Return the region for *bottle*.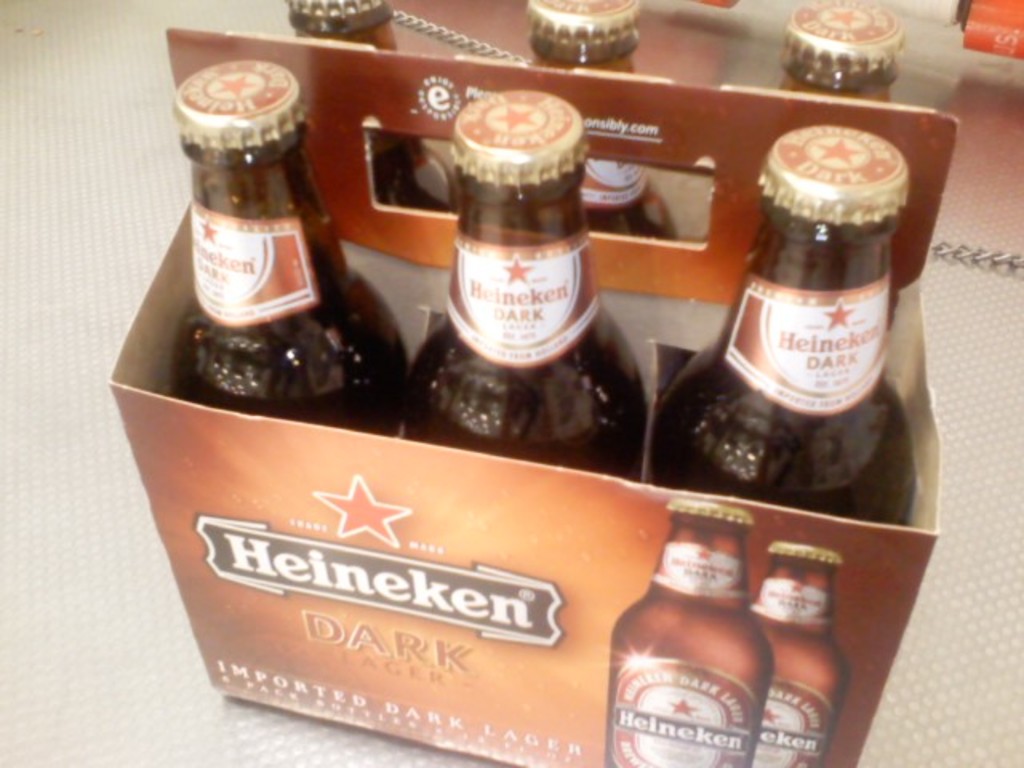
[x1=522, y1=0, x2=686, y2=256].
